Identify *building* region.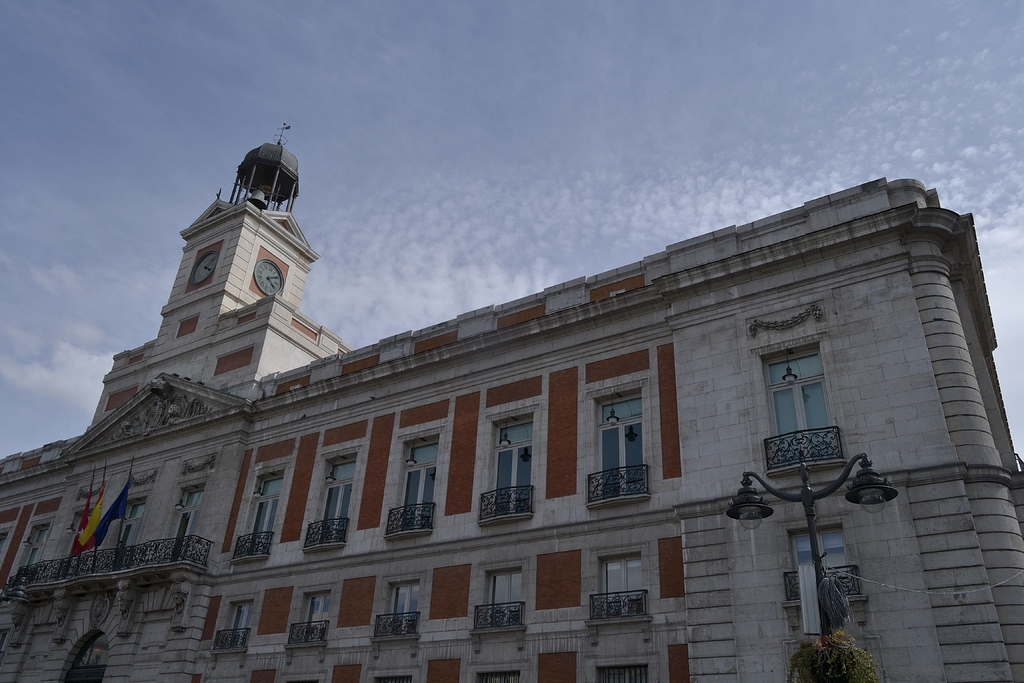
Region: x1=0, y1=124, x2=1023, y2=682.
